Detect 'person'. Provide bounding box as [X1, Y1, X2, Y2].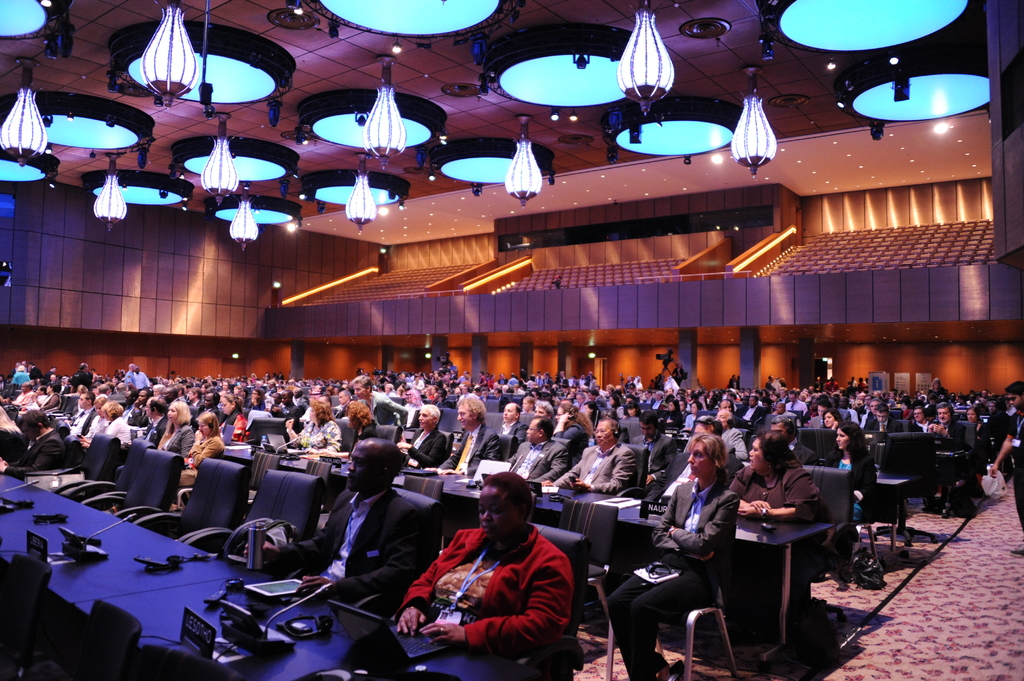
[29, 387, 45, 410].
